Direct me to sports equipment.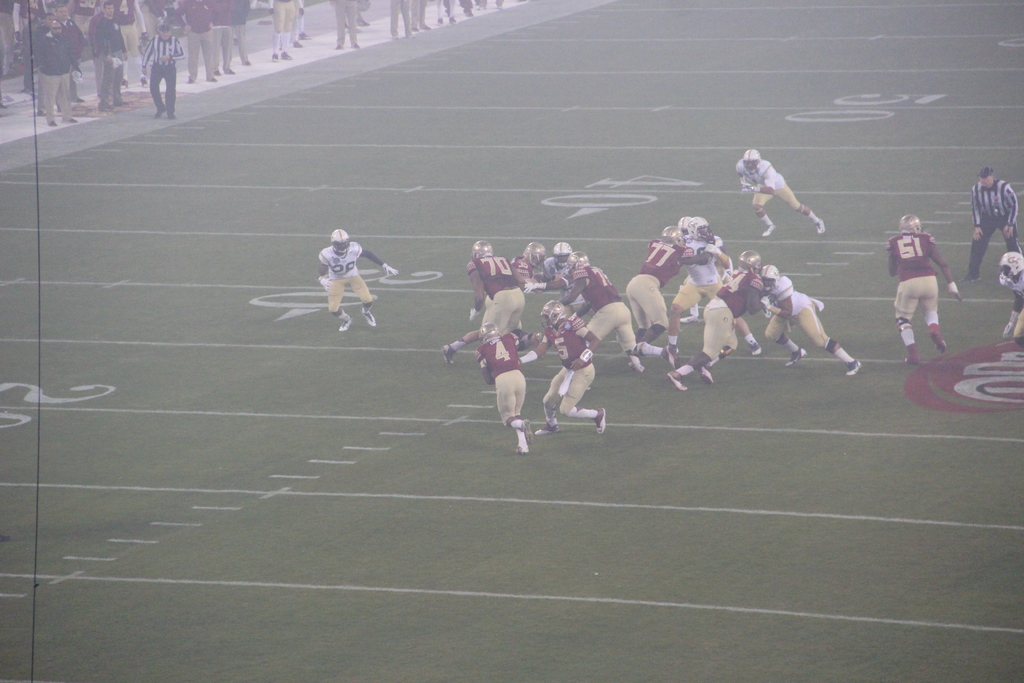
Direction: BBox(555, 242, 575, 267).
